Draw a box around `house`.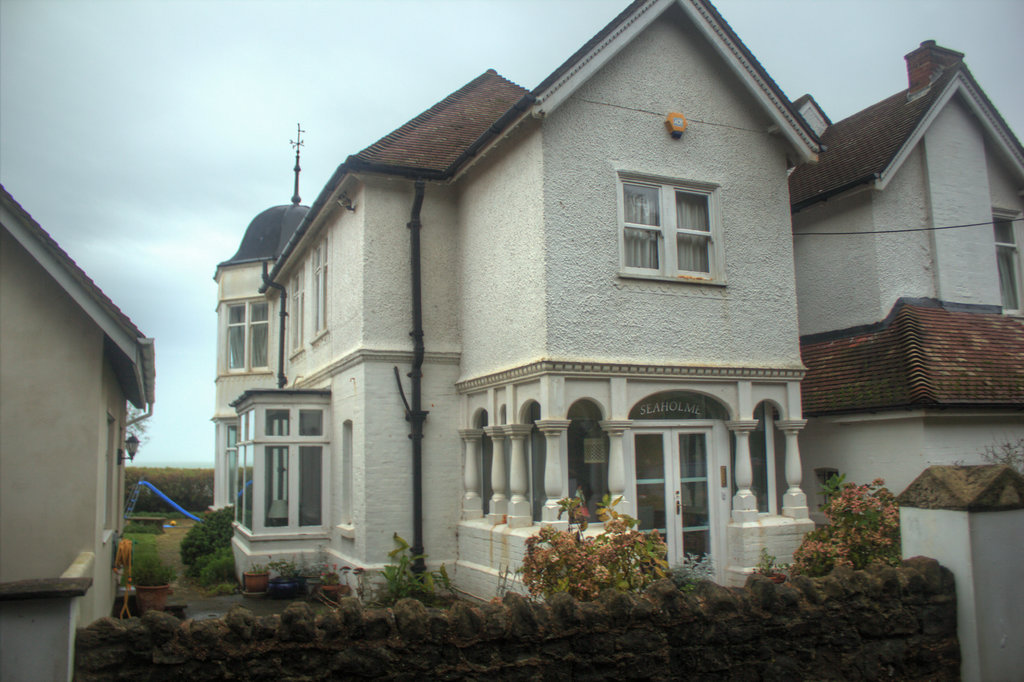
left=209, top=123, right=312, bottom=519.
